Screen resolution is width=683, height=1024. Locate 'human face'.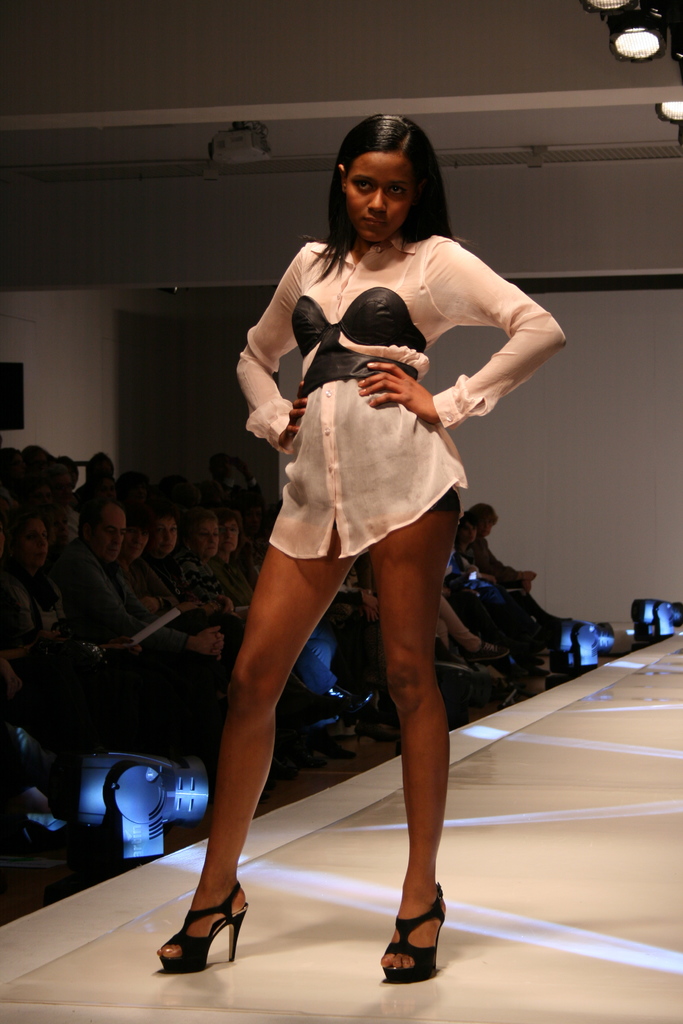
Rect(195, 517, 218, 554).
